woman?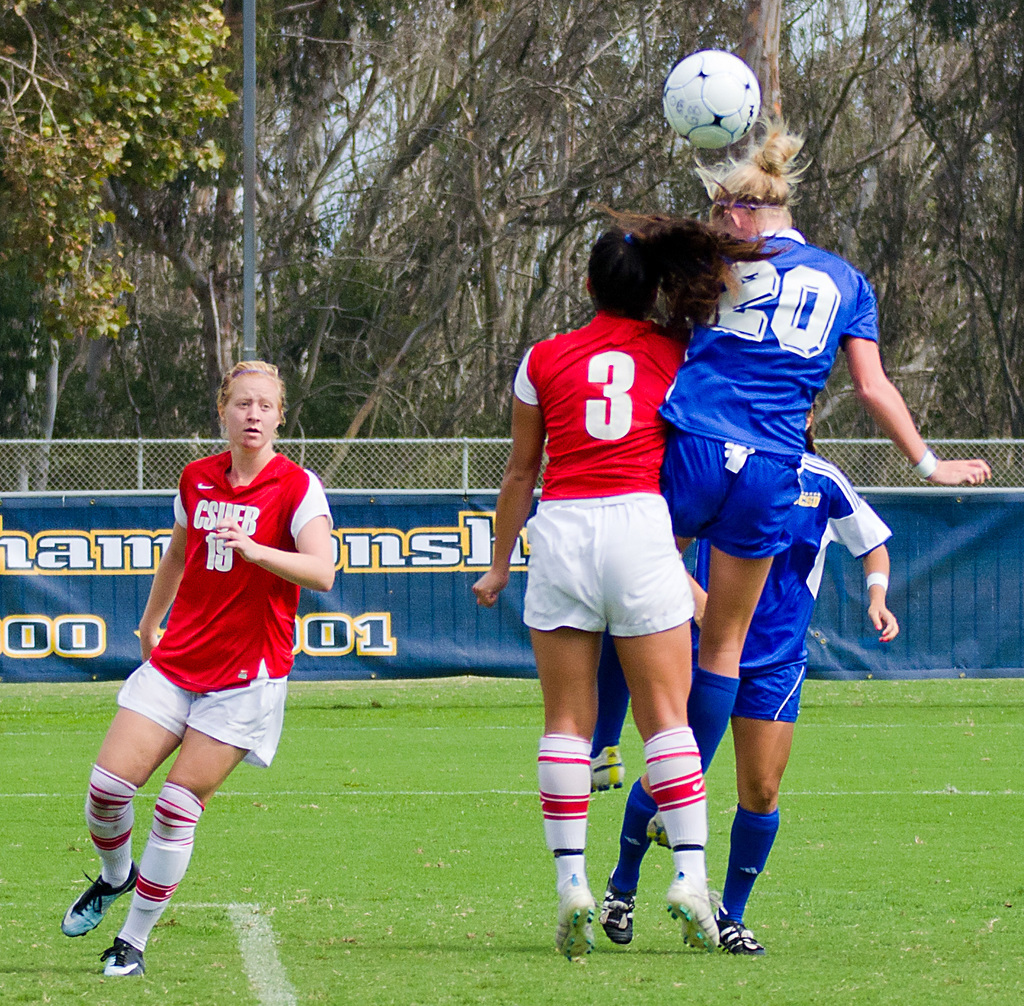
(471, 232, 747, 911)
